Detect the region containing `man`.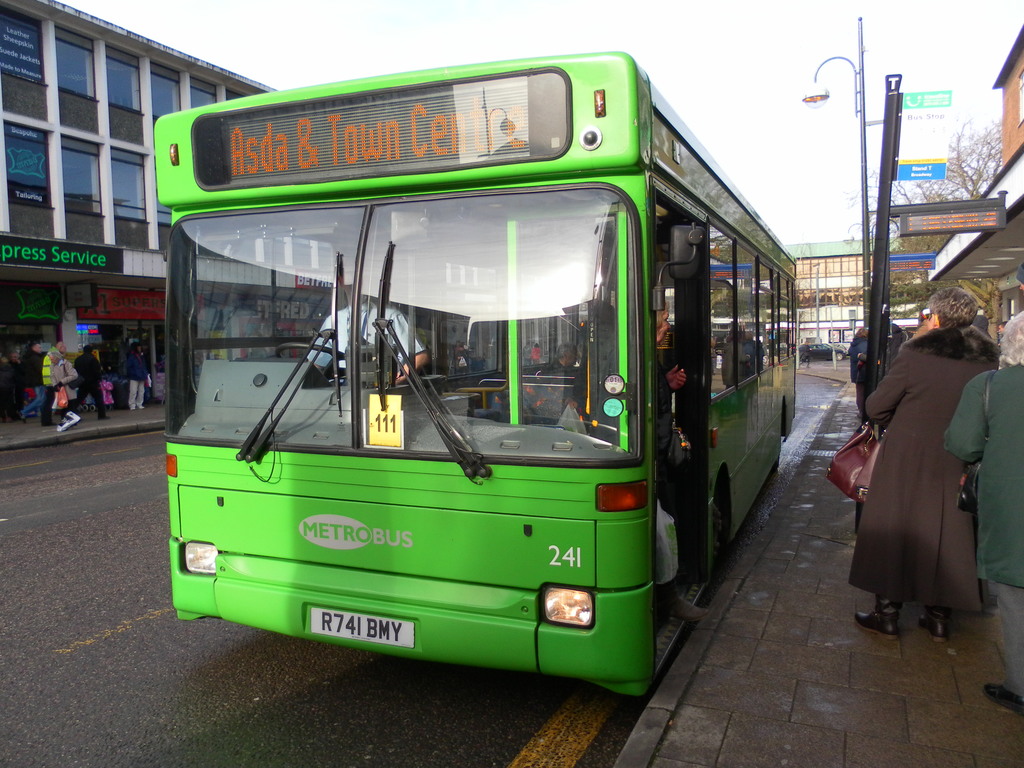
locate(73, 346, 106, 420).
